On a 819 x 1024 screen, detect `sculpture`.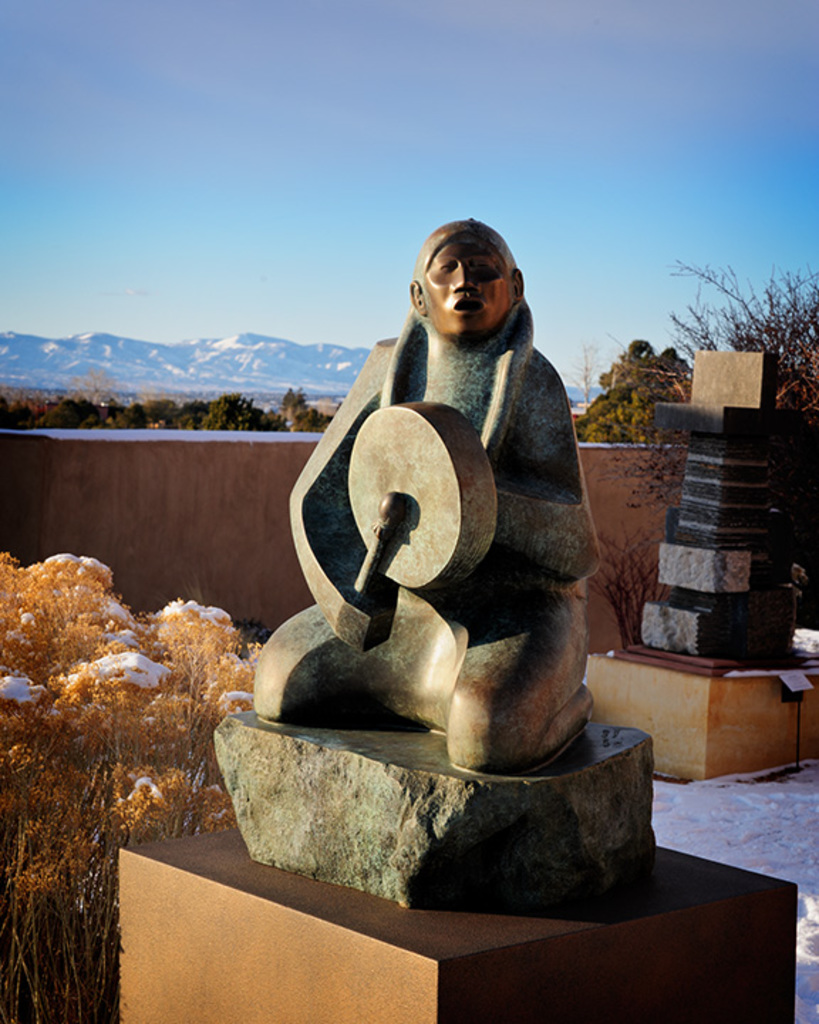
260, 242, 637, 781.
